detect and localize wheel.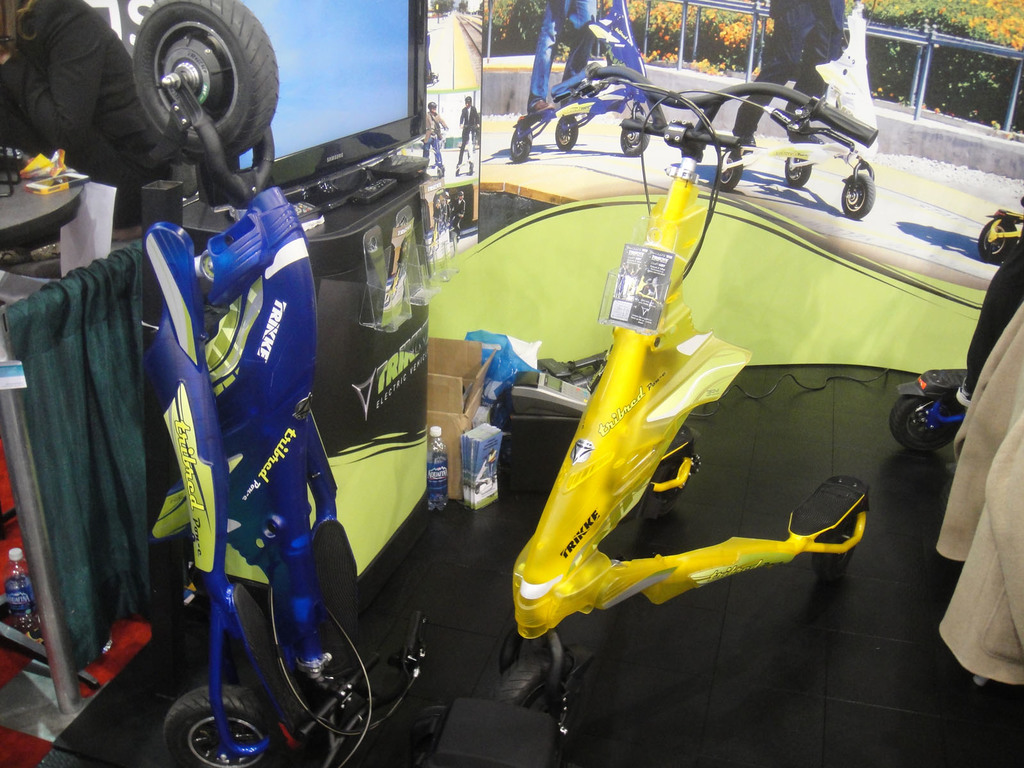
Localized at rect(552, 109, 578, 152).
